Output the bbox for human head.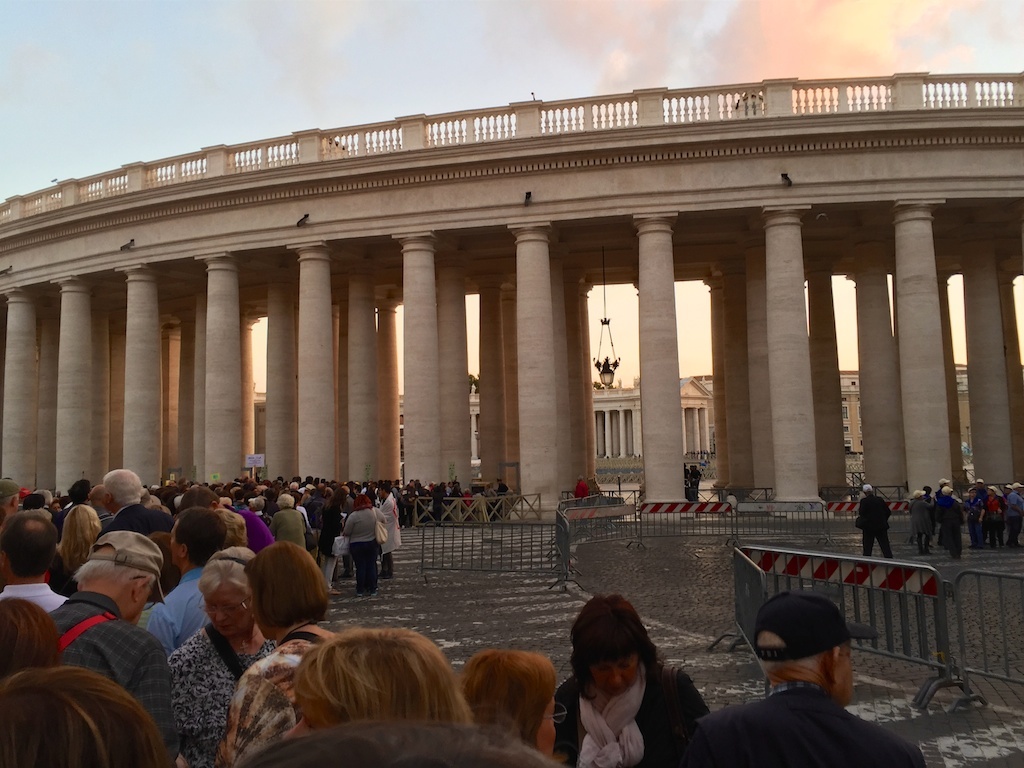
<region>371, 484, 392, 499</region>.
